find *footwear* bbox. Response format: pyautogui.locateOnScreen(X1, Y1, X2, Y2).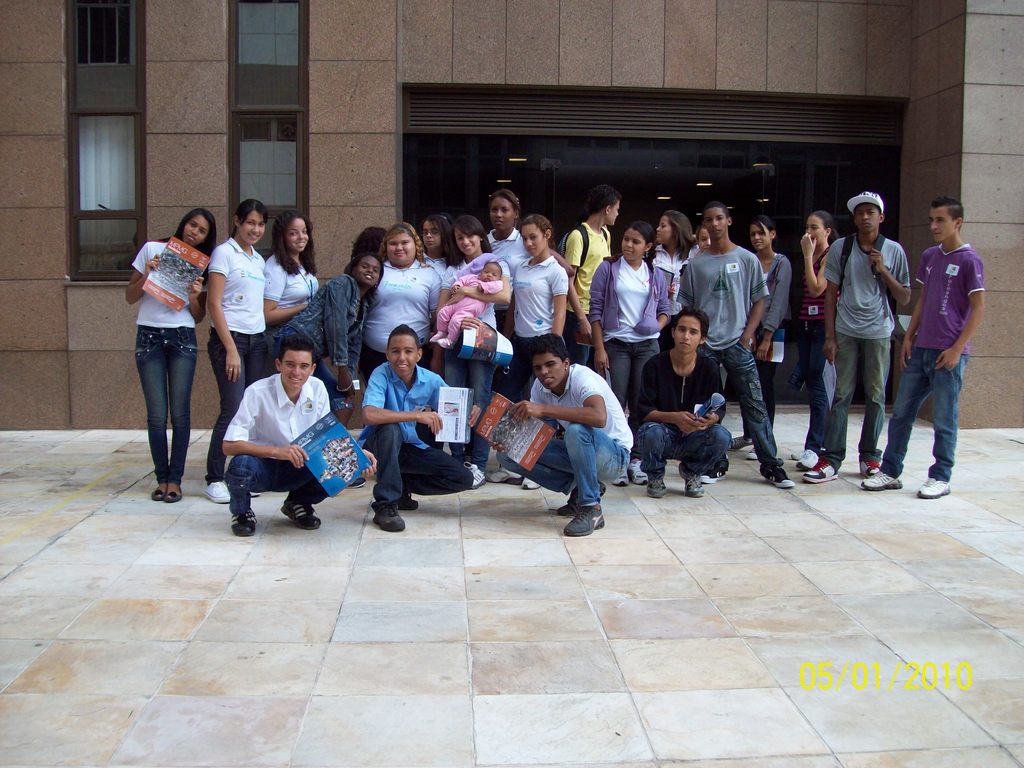
pyautogui.locateOnScreen(280, 493, 321, 527).
